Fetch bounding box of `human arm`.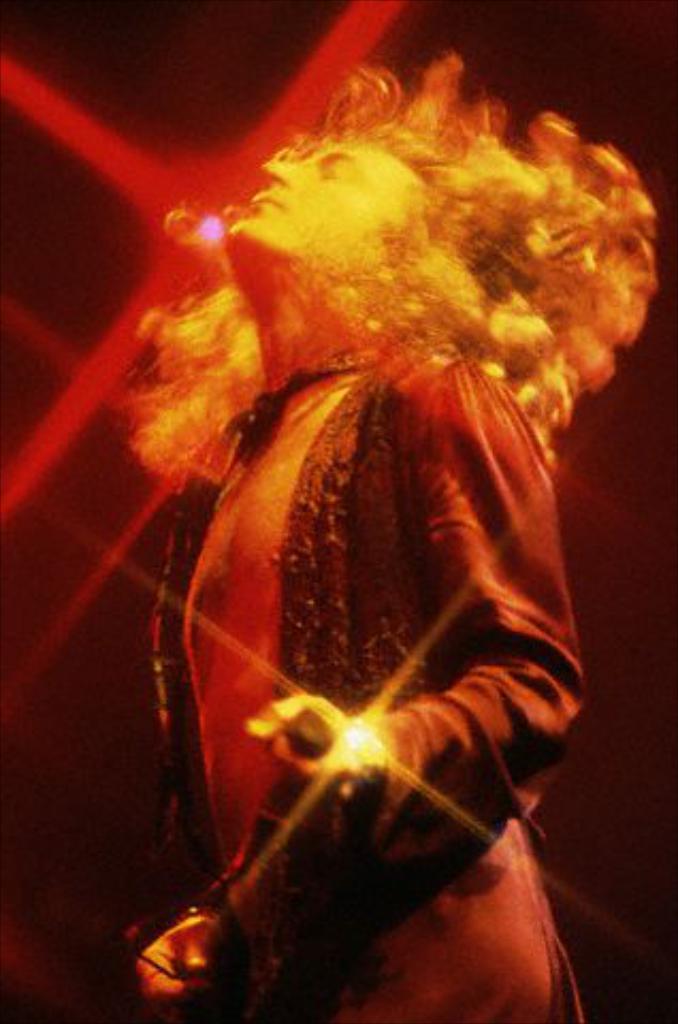
Bbox: (x1=128, y1=902, x2=232, y2=1007).
